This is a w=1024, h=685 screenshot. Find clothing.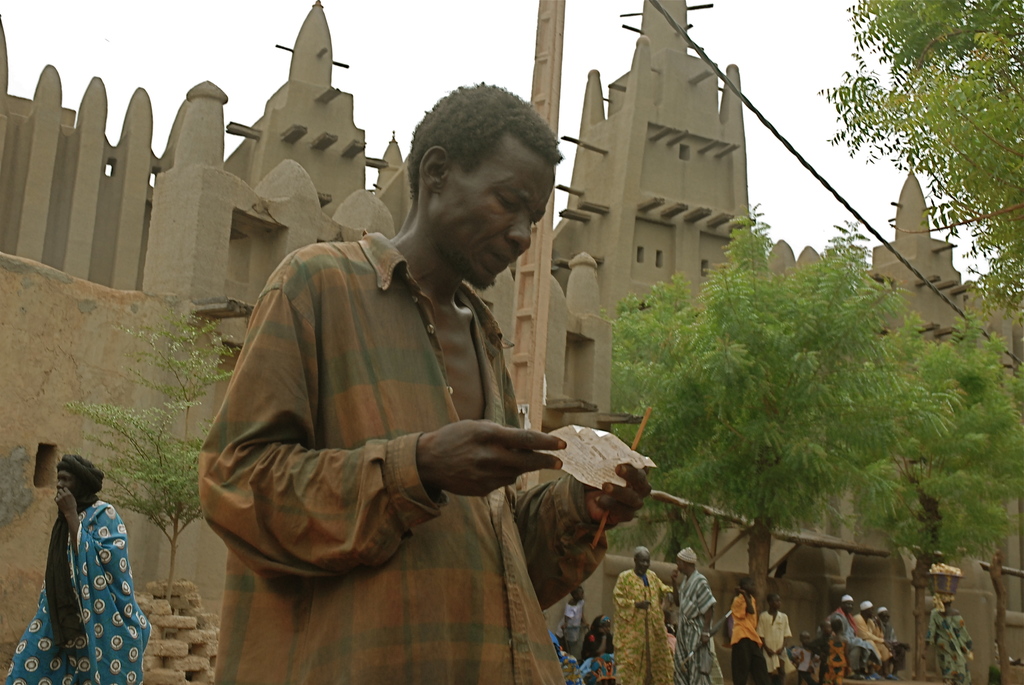
Bounding box: {"left": 731, "top": 594, "right": 906, "bottom": 682}.
